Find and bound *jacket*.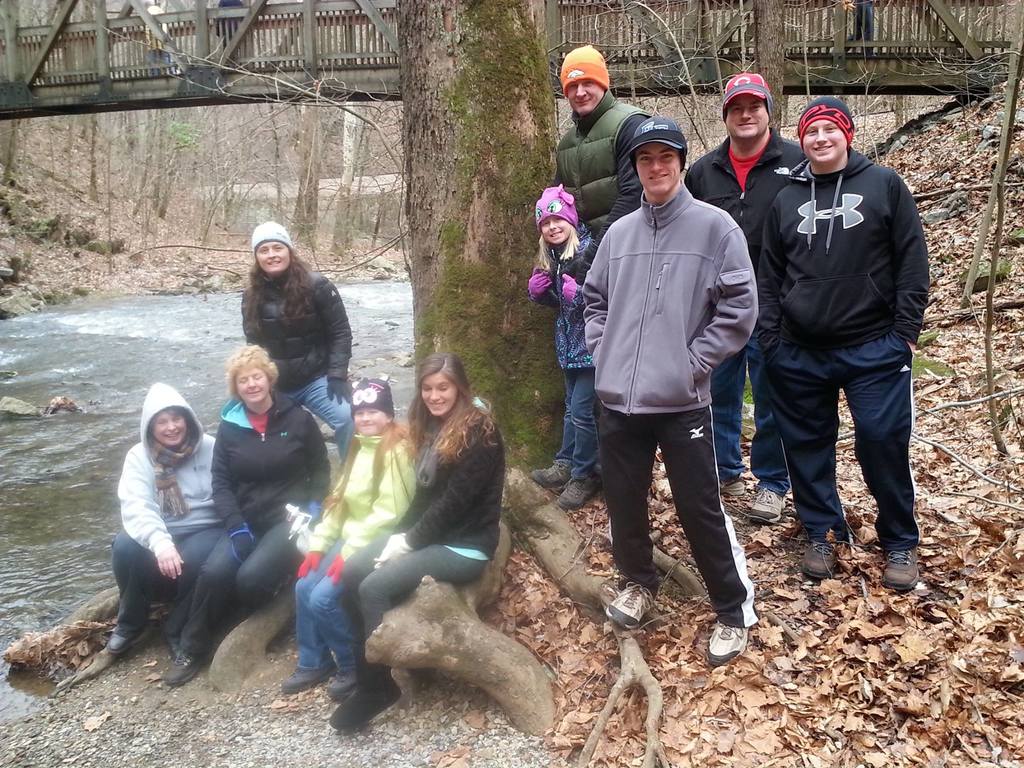
Bound: 390,405,501,555.
